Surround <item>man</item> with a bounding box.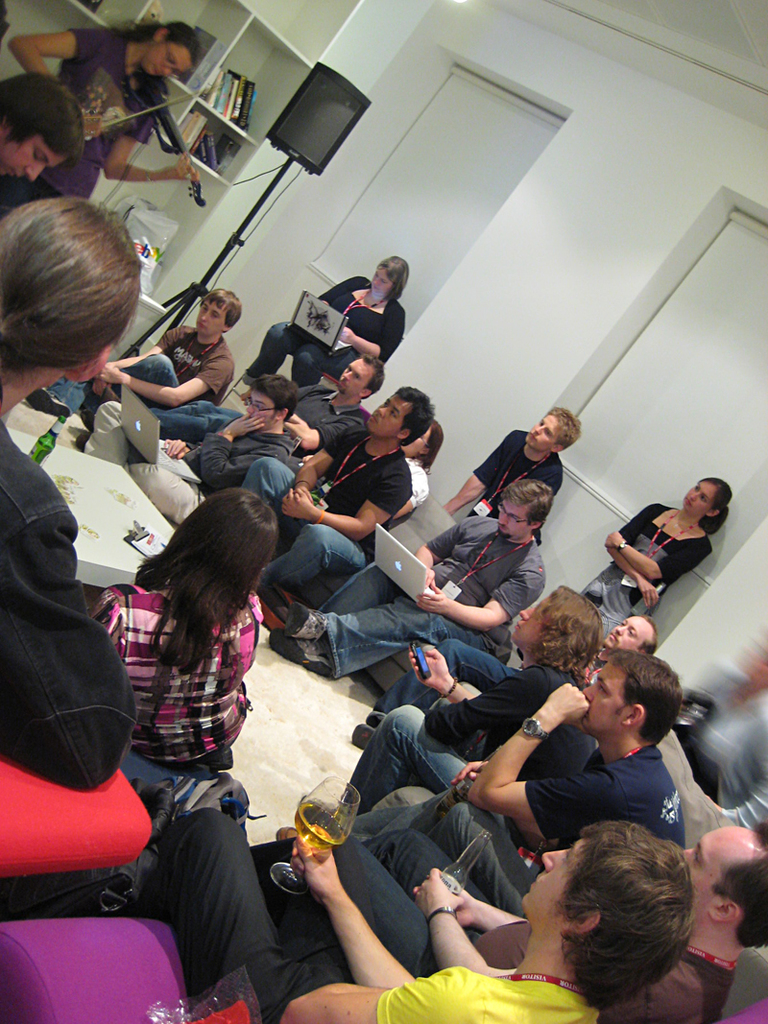
crop(345, 586, 611, 821).
